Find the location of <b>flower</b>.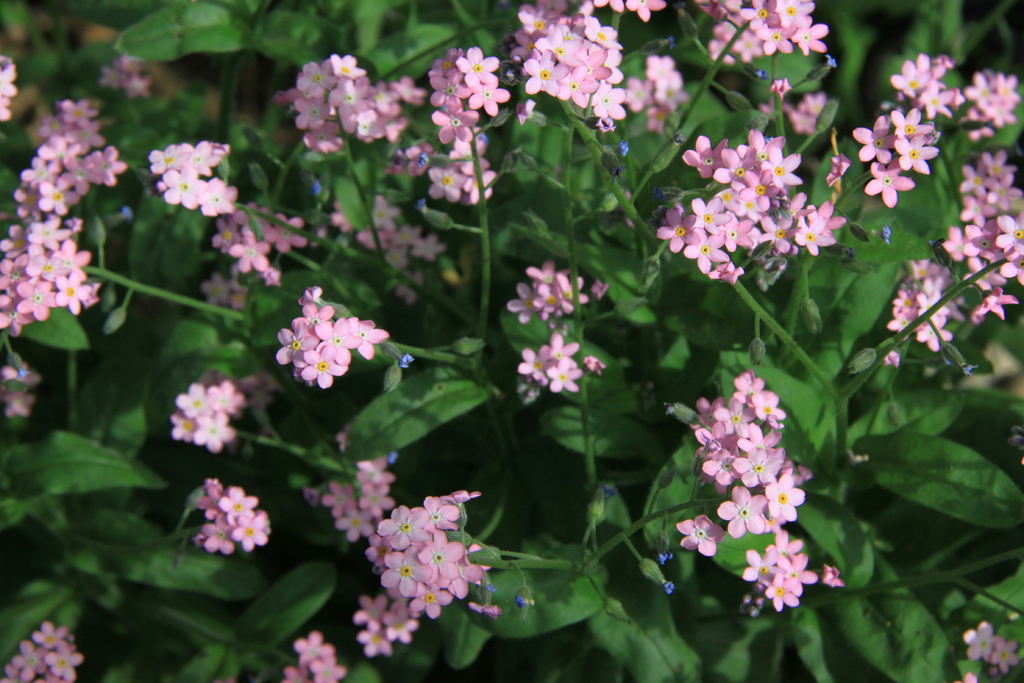
Location: {"left": 120, "top": 48, "right": 136, "bottom": 73}.
